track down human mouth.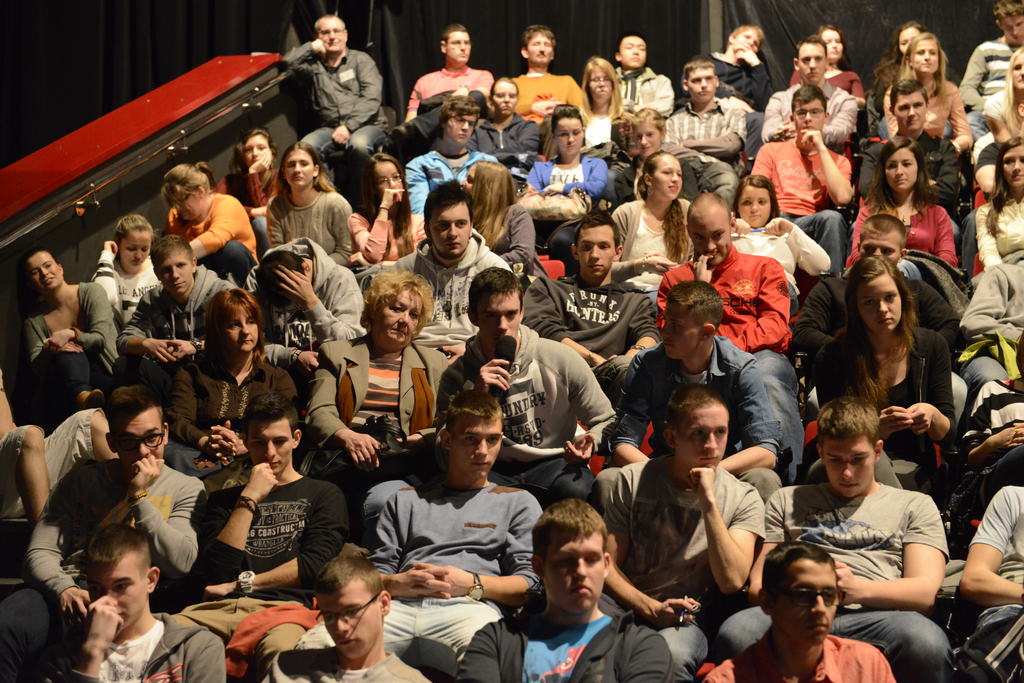
Tracked to (left=568, top=582, right=593, bottom=593).
